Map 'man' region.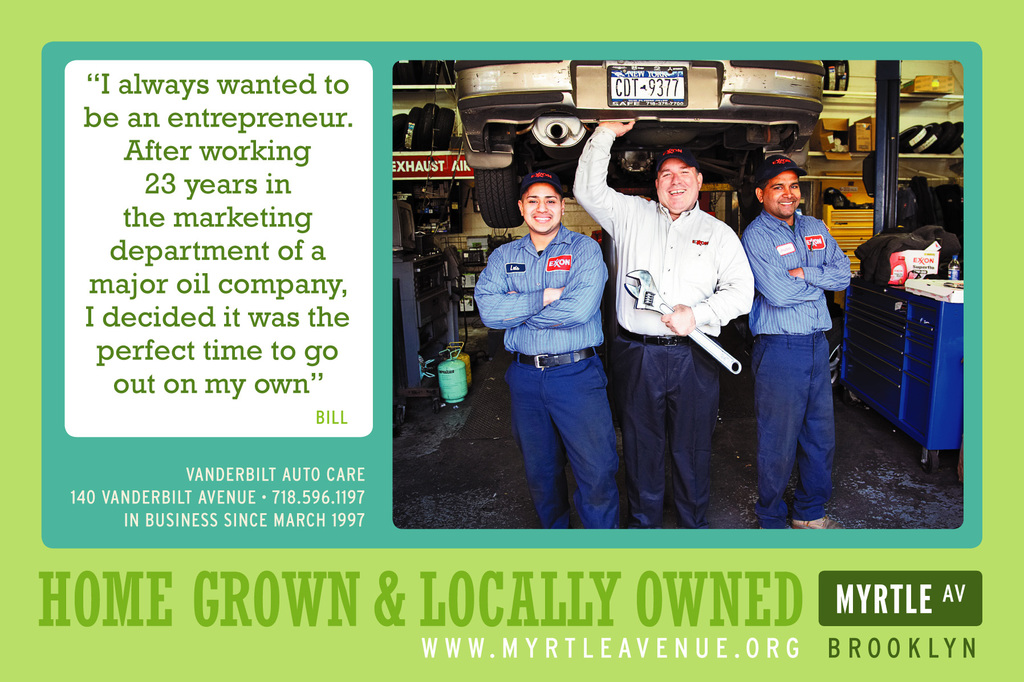
Mapped to x1=737 y1=169 x2=849 y2=530.
